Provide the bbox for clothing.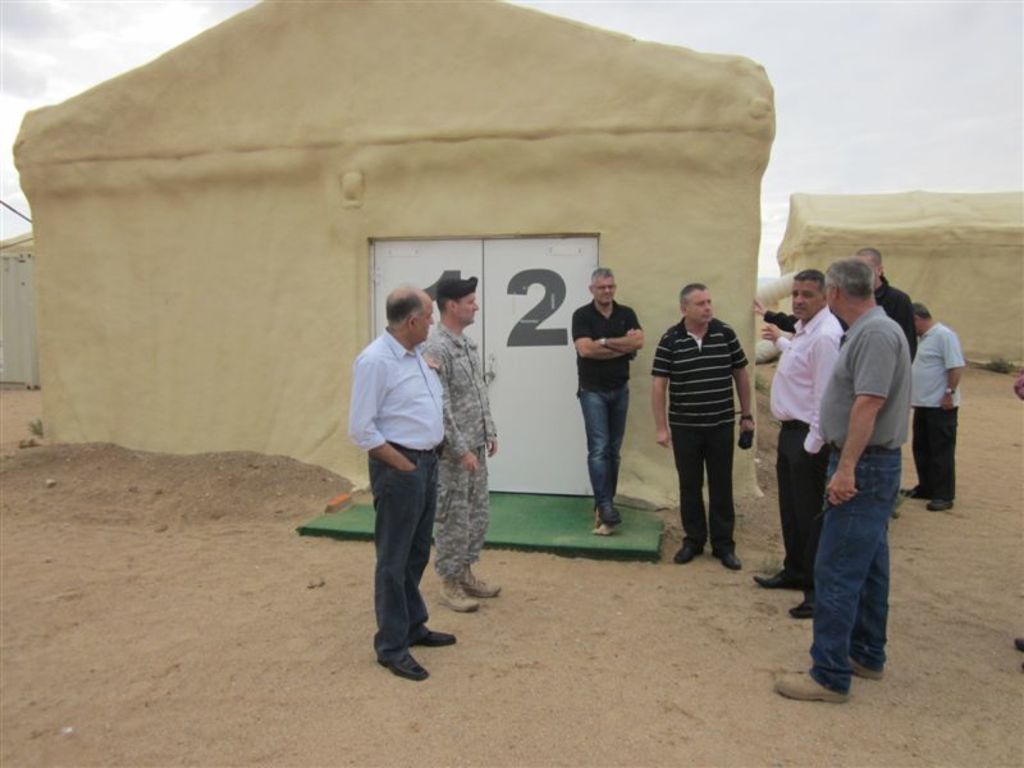
crop(576, 303, 632, 383).
